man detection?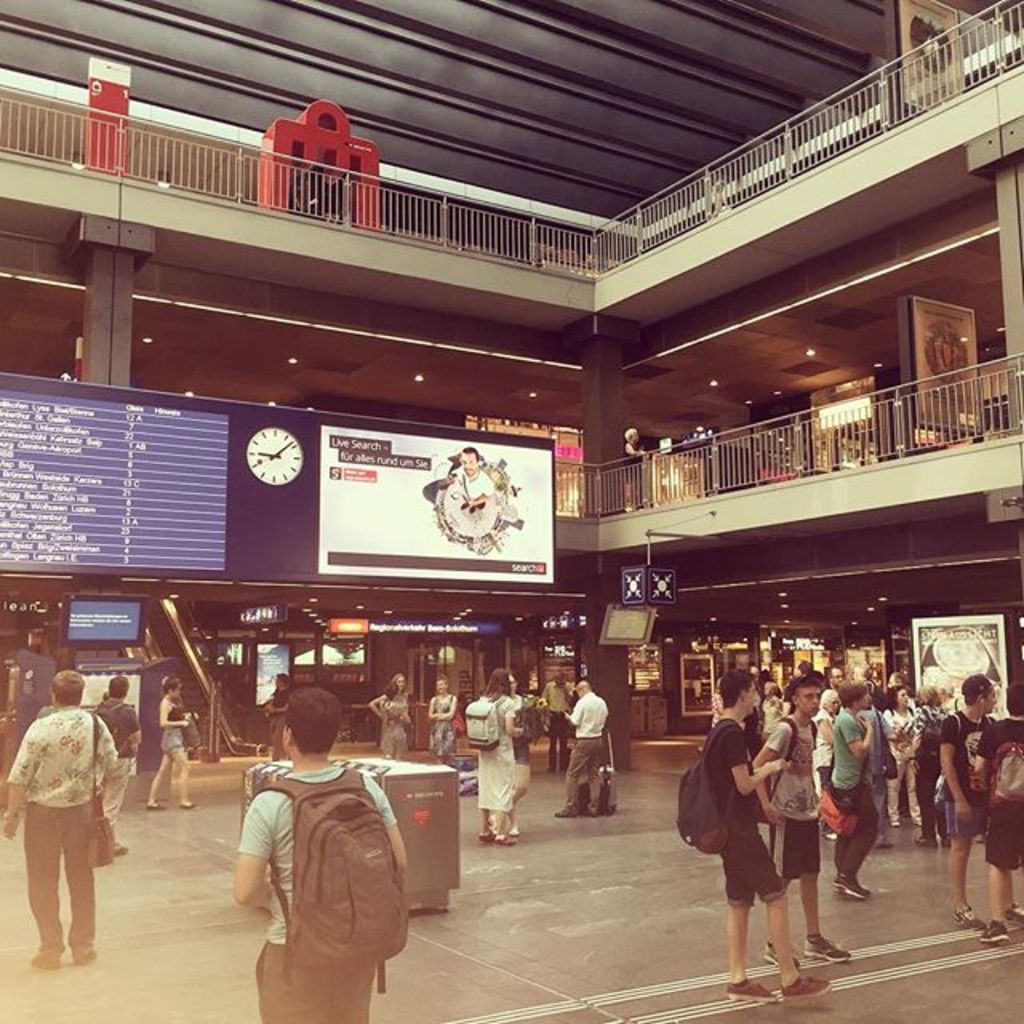
box=[229, 685, 410, 1022]
